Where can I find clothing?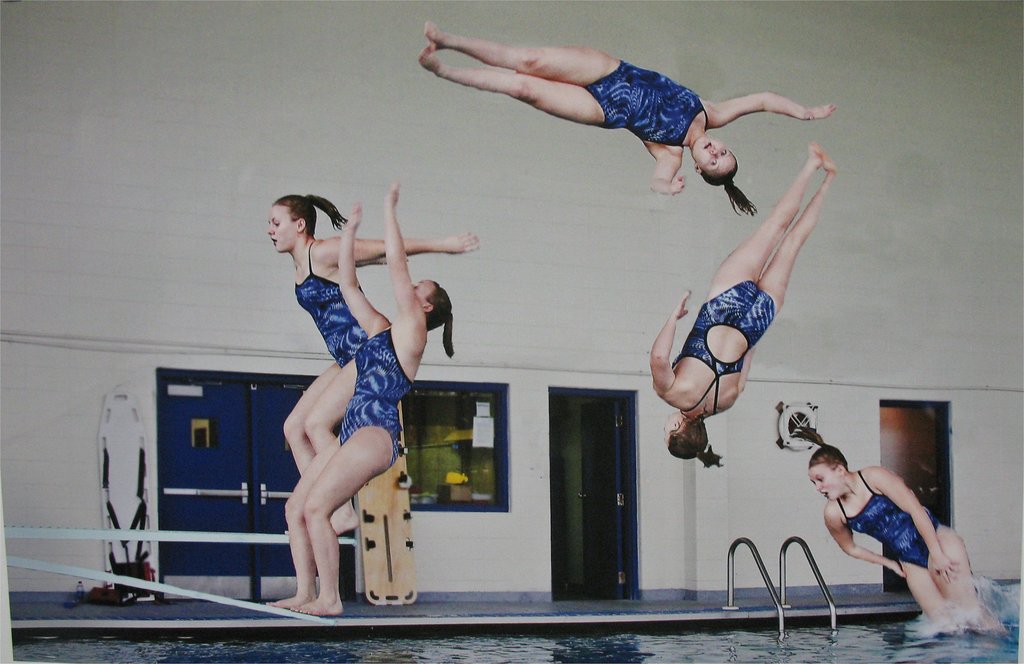
You can find it at (left=340, top=321, right=411, bottom=465).
